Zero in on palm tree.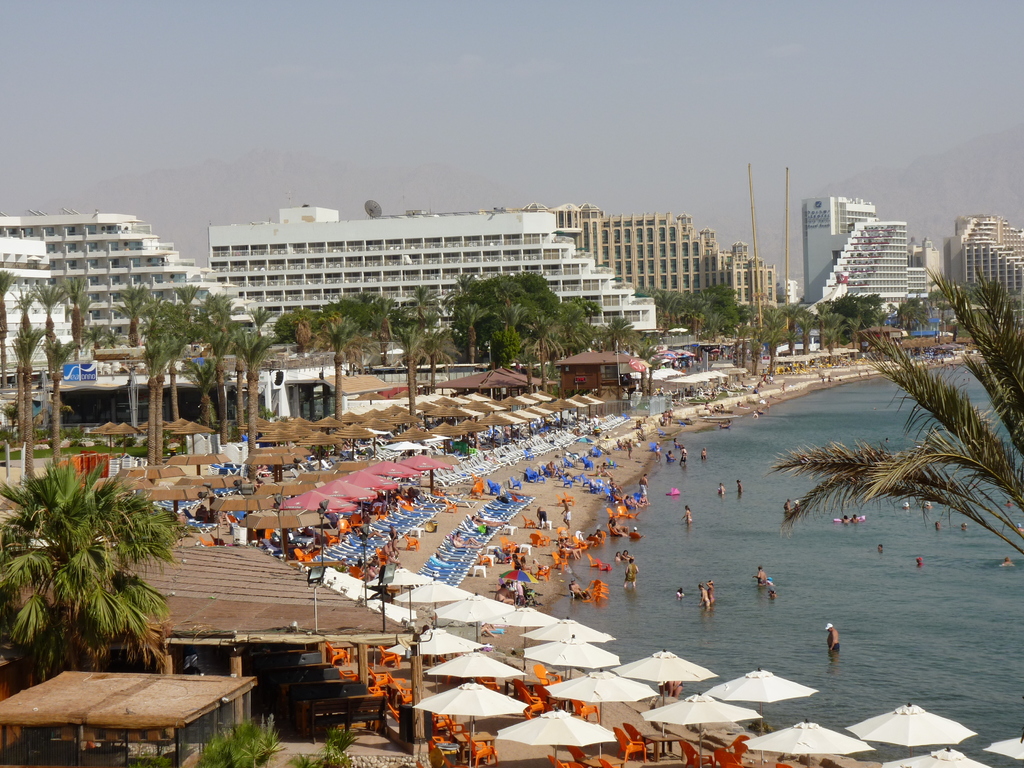
Zeroed in: bbox=(74, 276, 108, 346).
